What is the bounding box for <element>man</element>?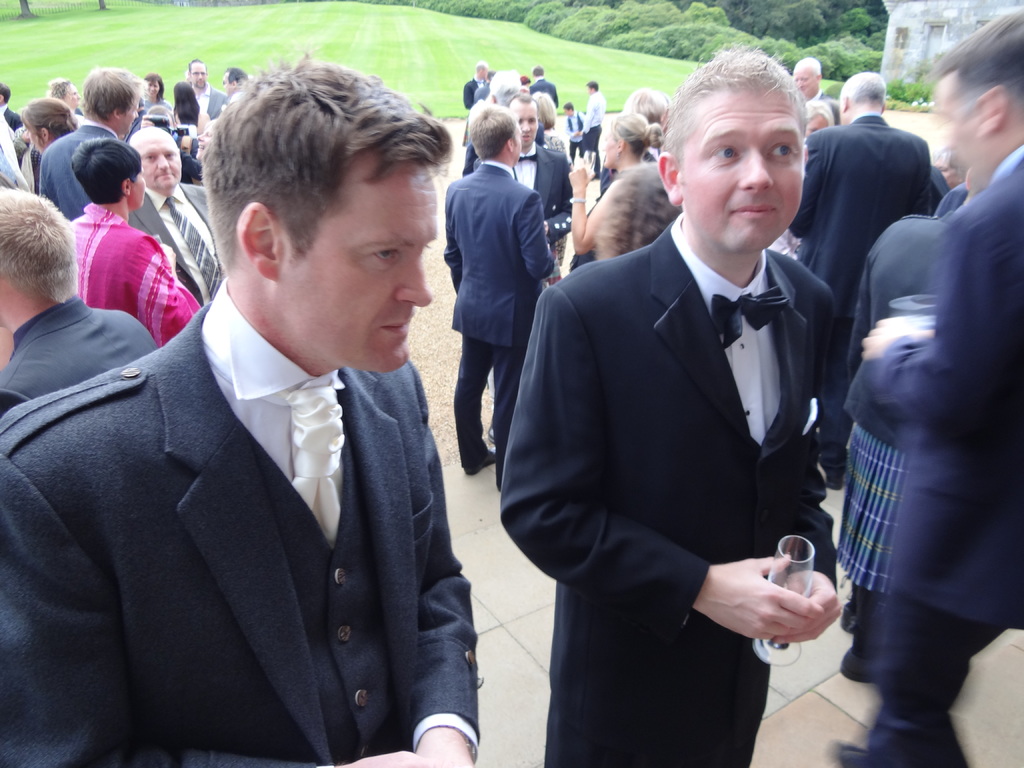
x1=580 y1=80 x2=605 y2=178.
